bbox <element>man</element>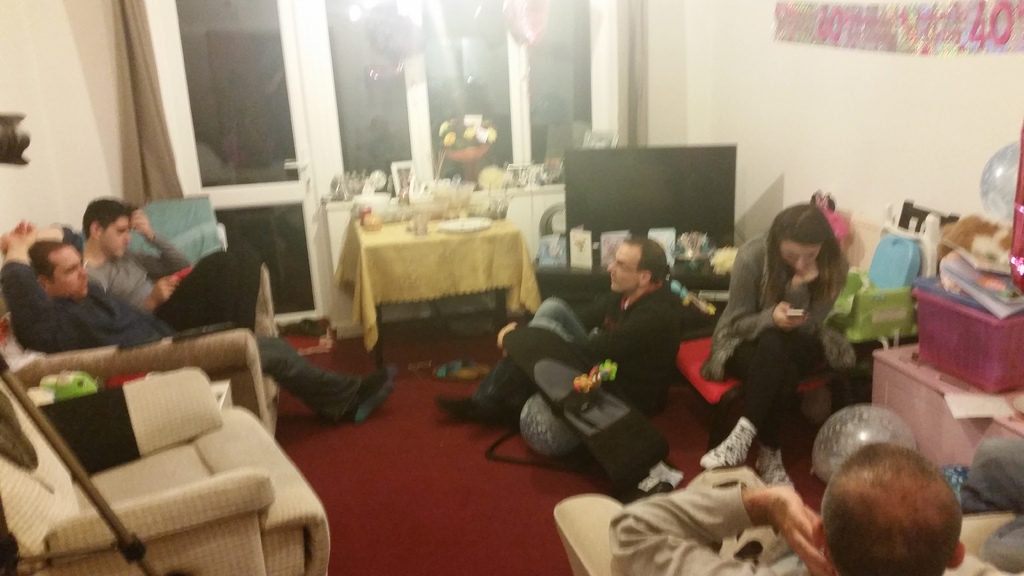
[x1=76, y1=198, x2=286, y2=346]
